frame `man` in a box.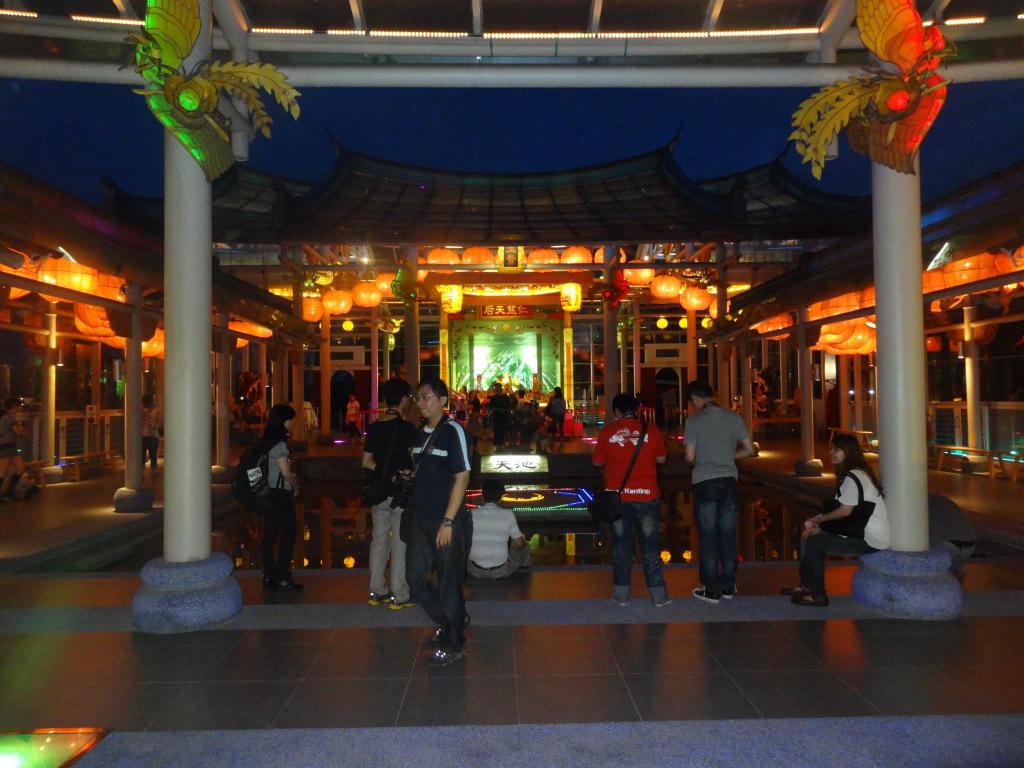
x1=487 y1=381 x2=511 y2=452.
